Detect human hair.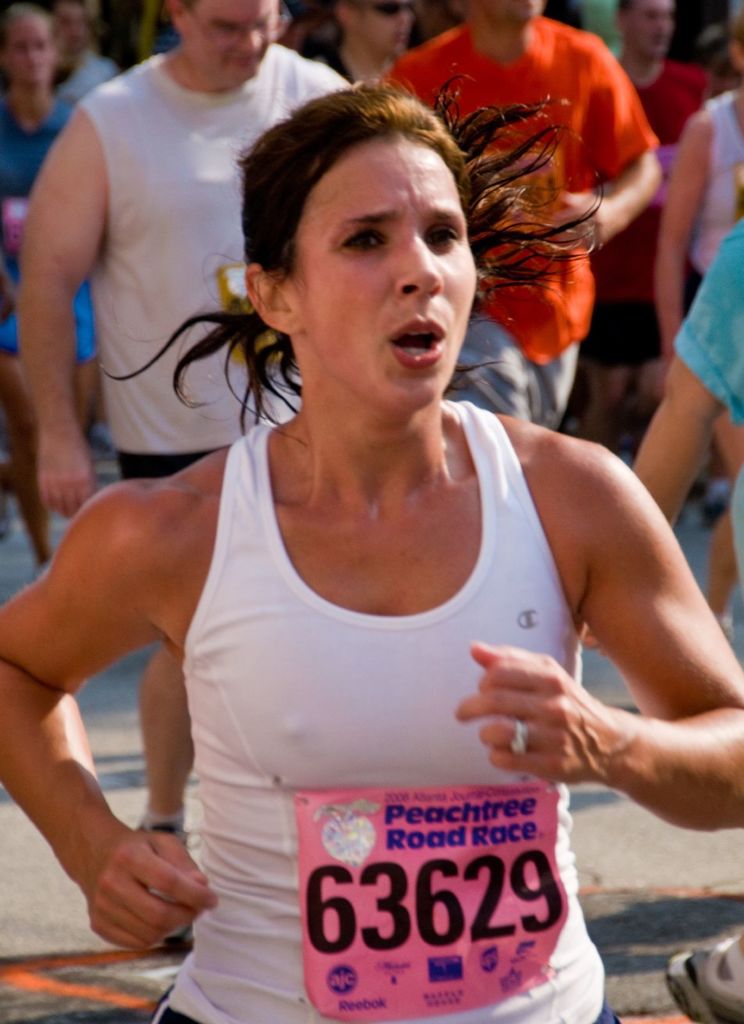
Detected at x1=734 y1=162 x2=743 y2=223.
